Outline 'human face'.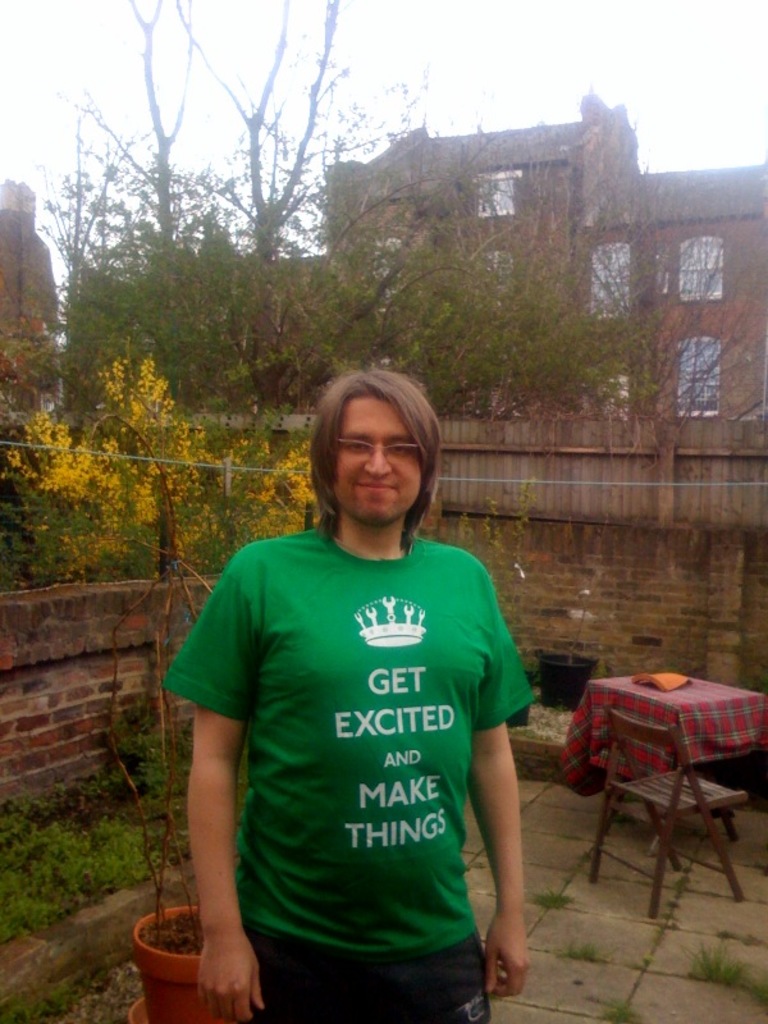
Outline: <region>337, 393, 421, 526</region>.
